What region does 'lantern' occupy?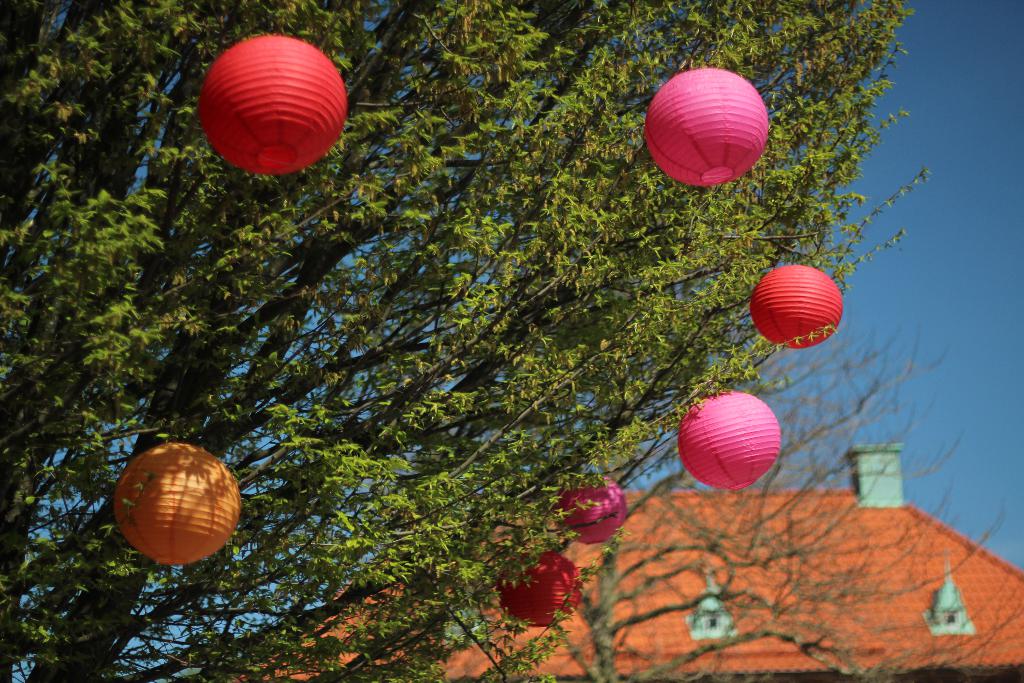
bbox=(496, 547, 579, 629).
